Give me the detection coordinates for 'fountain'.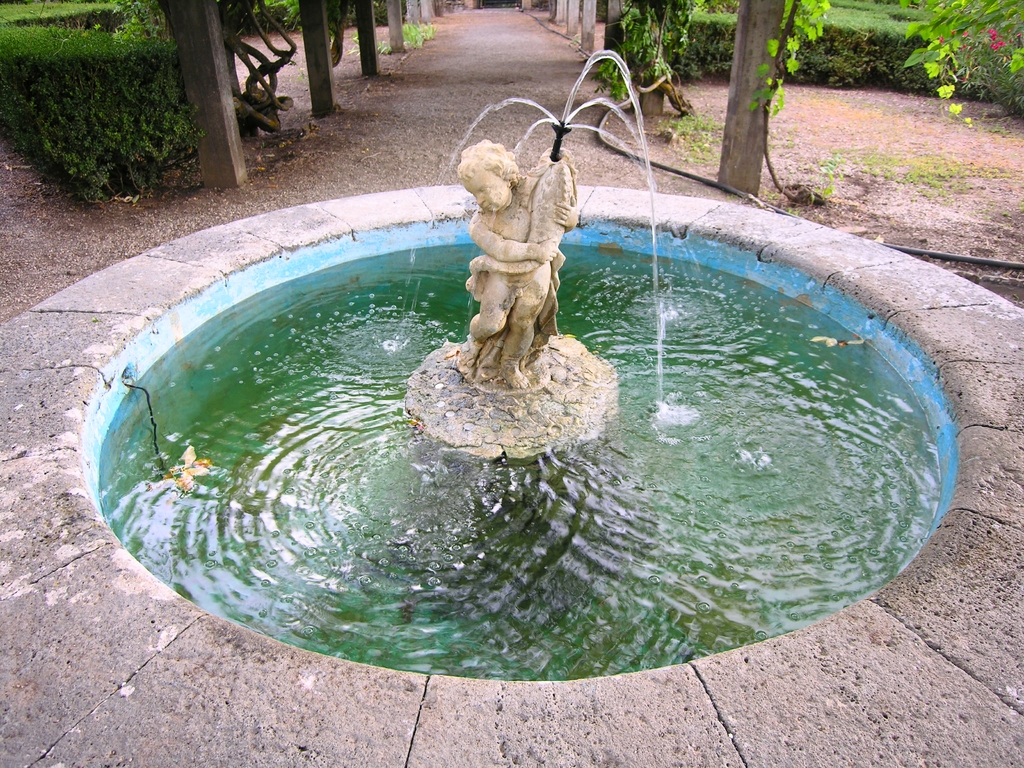
crop(78, 47, 963, 688).
